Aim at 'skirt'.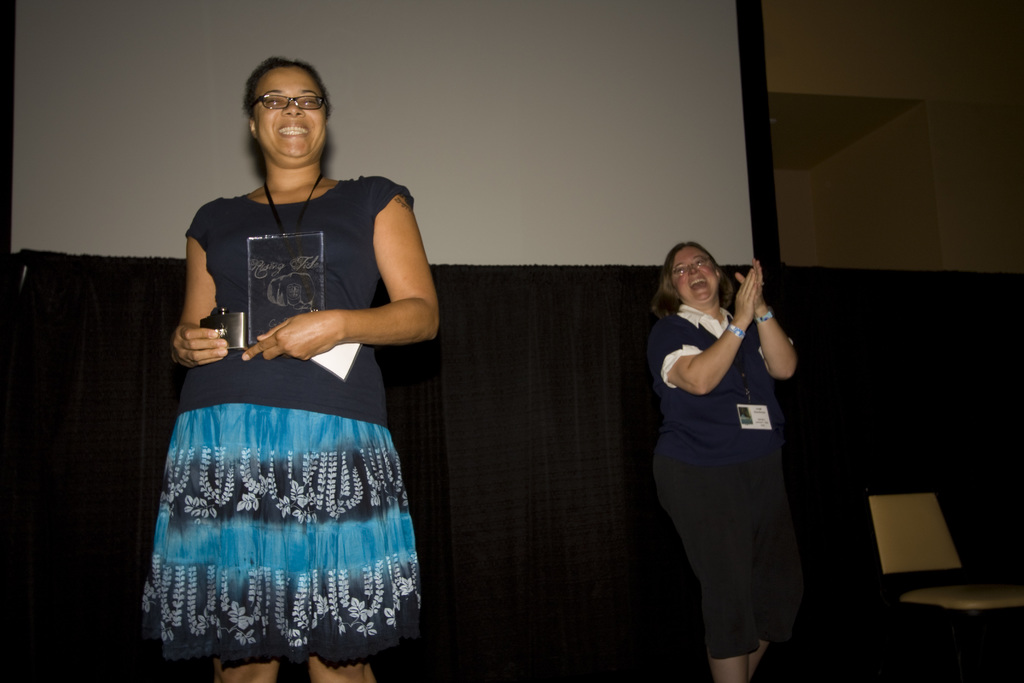
Aimed at region(136, 404, 425, 671).
